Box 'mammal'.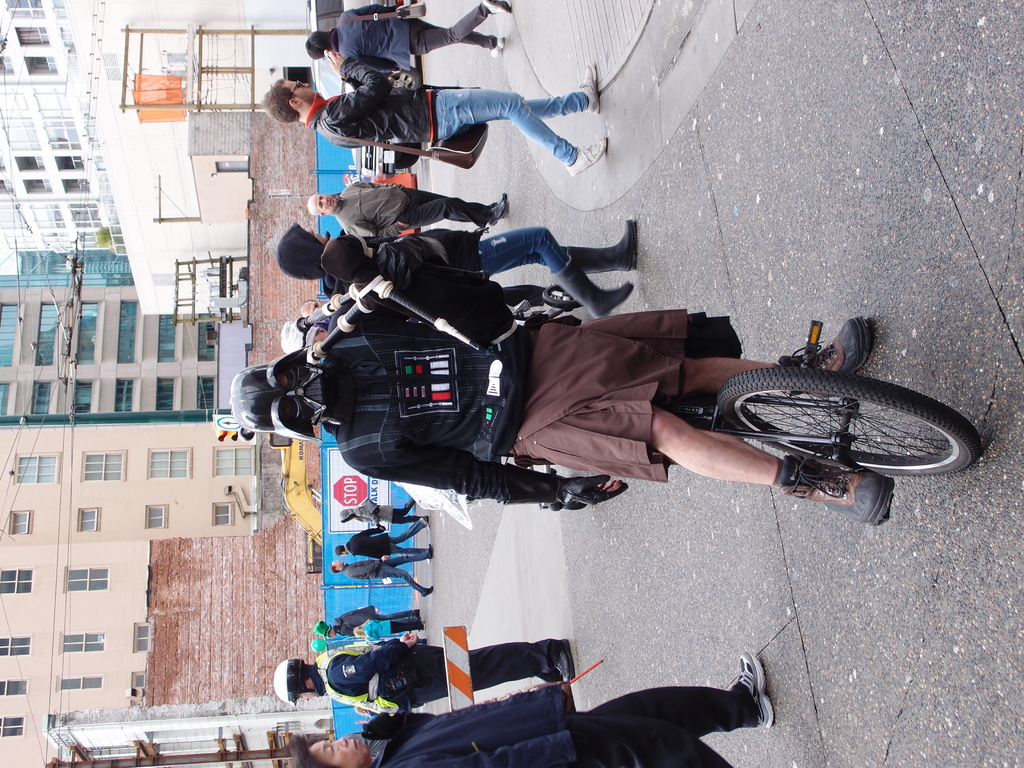
(x1=304, y1=0, x2=511, y2=72).
